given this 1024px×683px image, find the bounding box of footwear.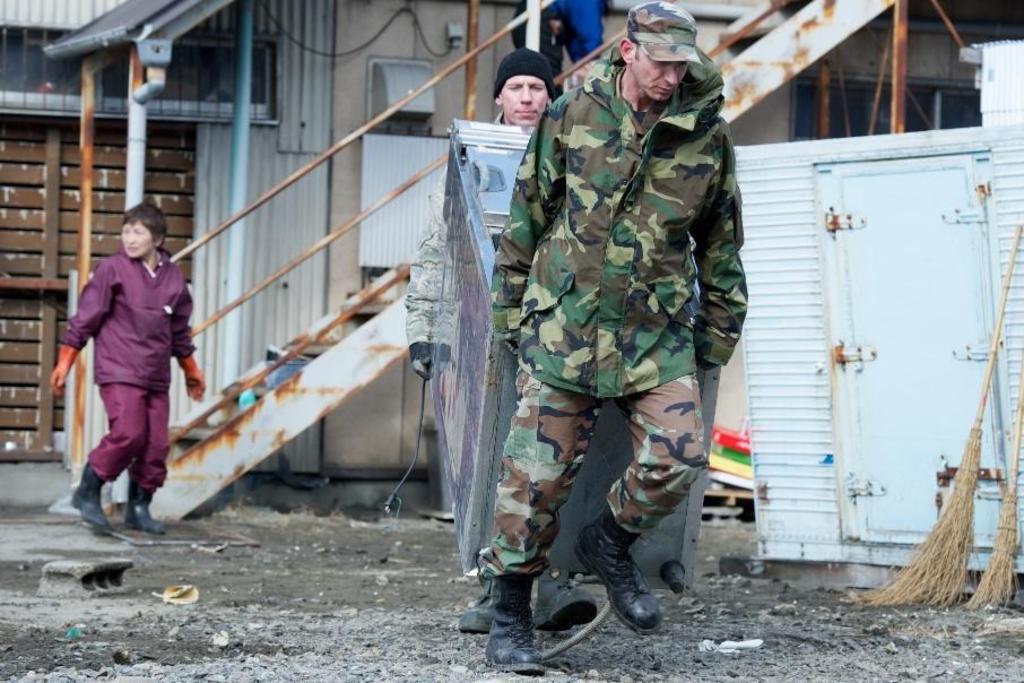
bbox=(486, 580, 541, 673).
